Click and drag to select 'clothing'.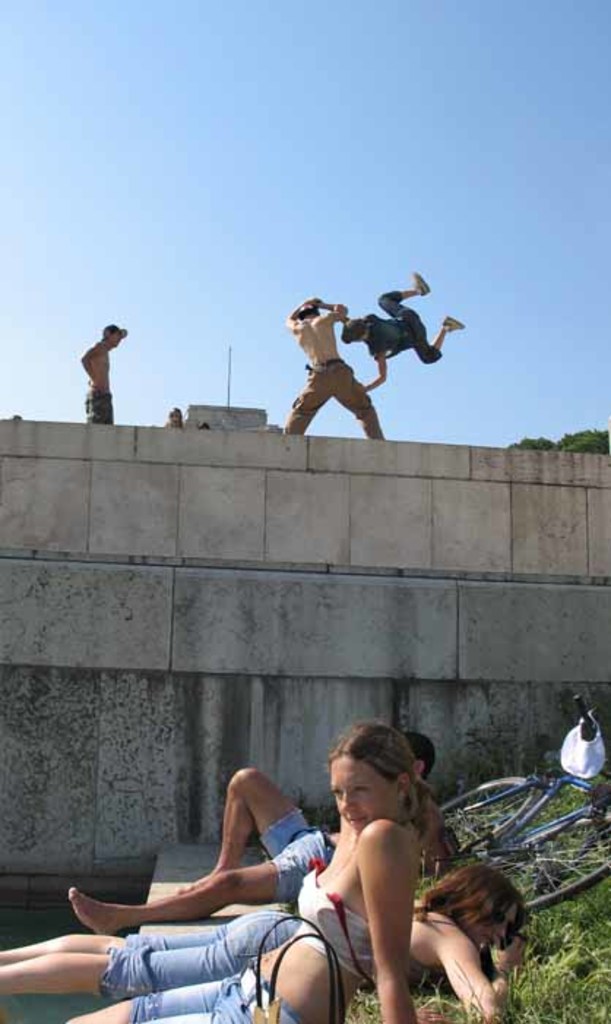
Selection: {"left": 281, "top": 355, "right": 389, "bottom": 442}.
